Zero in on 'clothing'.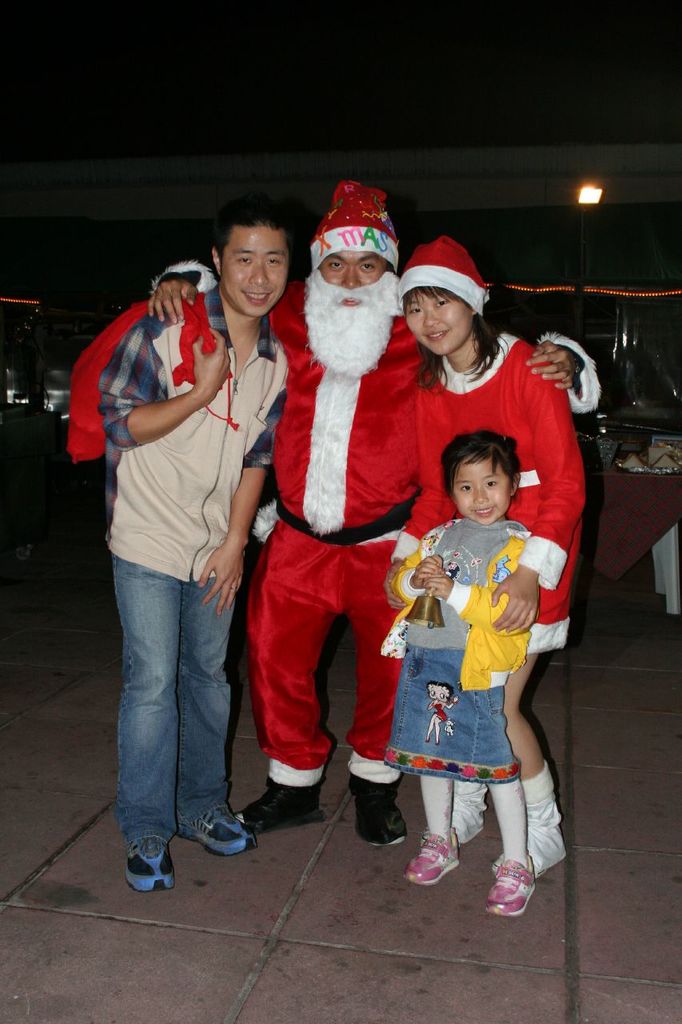
Zeroed in: rect(238, 279, 429, 779).
